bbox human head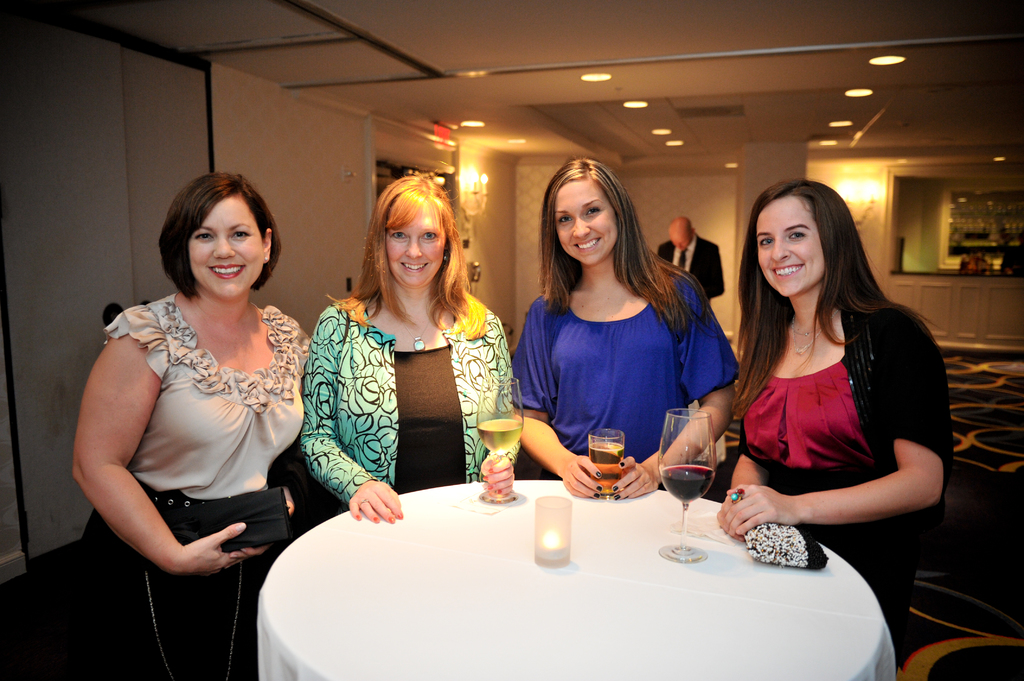
(371,172,454,289)
